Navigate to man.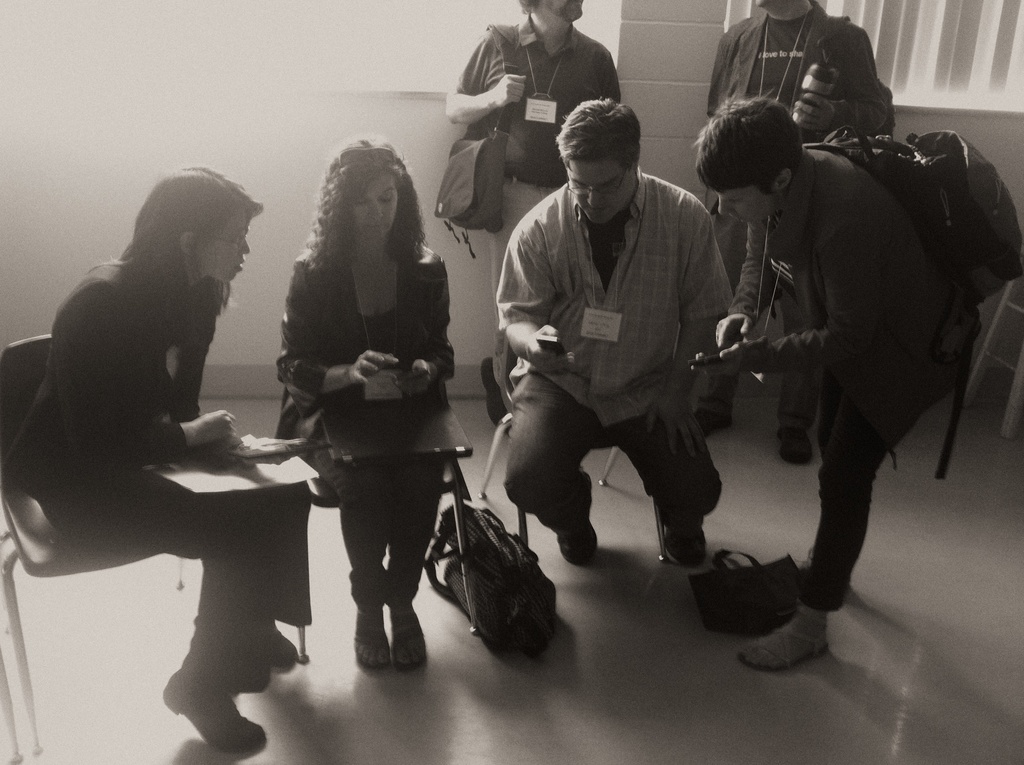
Navigation target: pyautogui.locateOnScreen(444, 0, 623, 425).
